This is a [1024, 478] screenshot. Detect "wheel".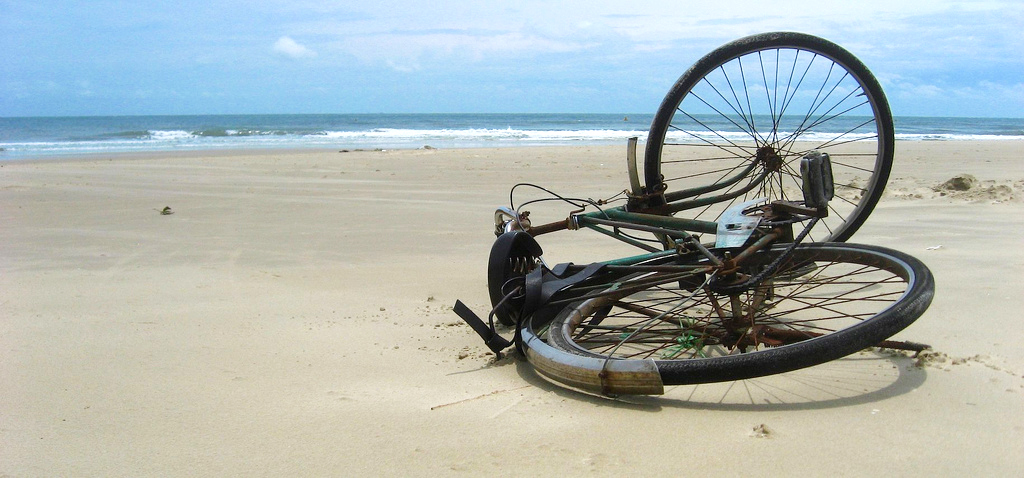
[633, 37, 898, 277].
